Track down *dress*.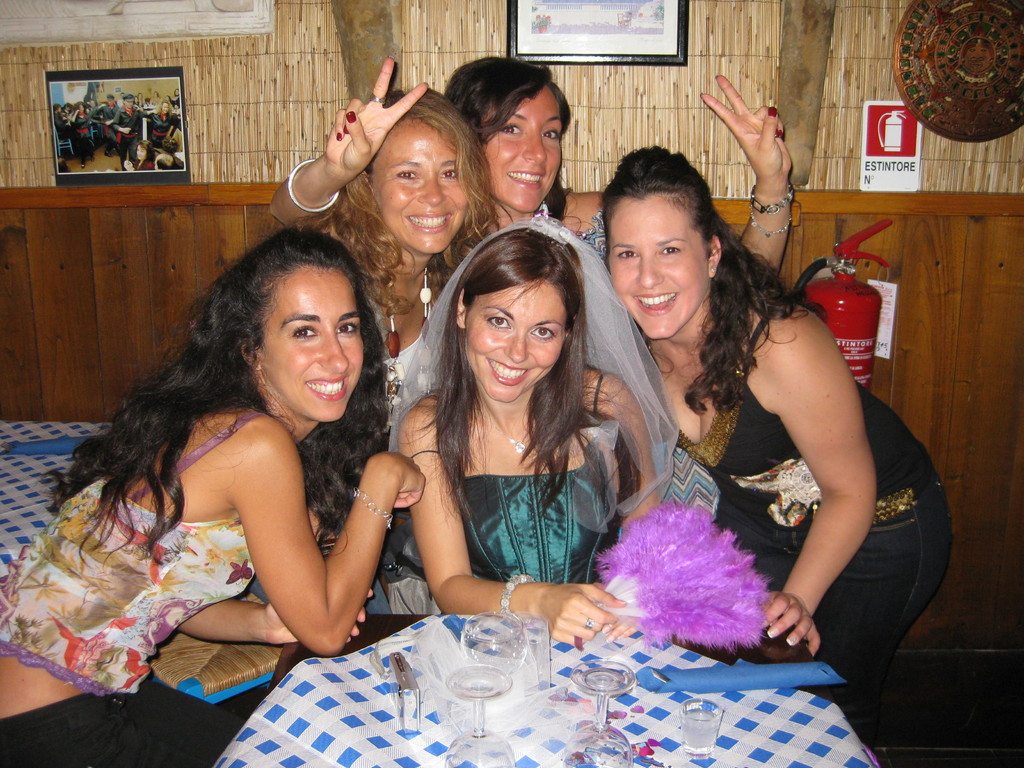
Tracked to [410, 385, 629, 578].
